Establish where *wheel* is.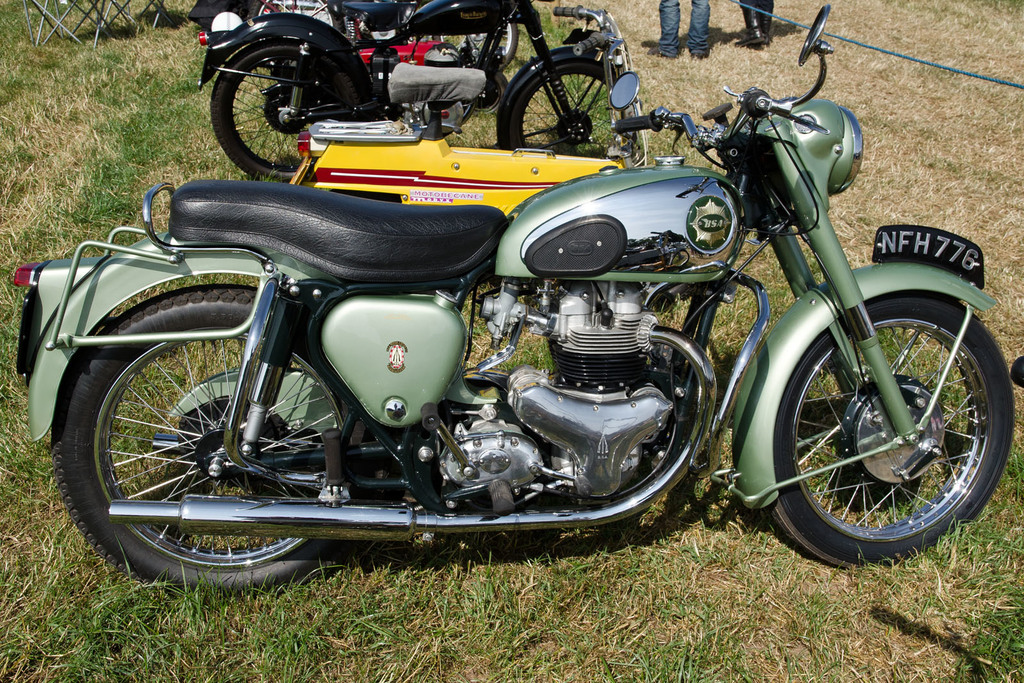
Established at <bbox>244, 0, 346, 73</bbox>.
